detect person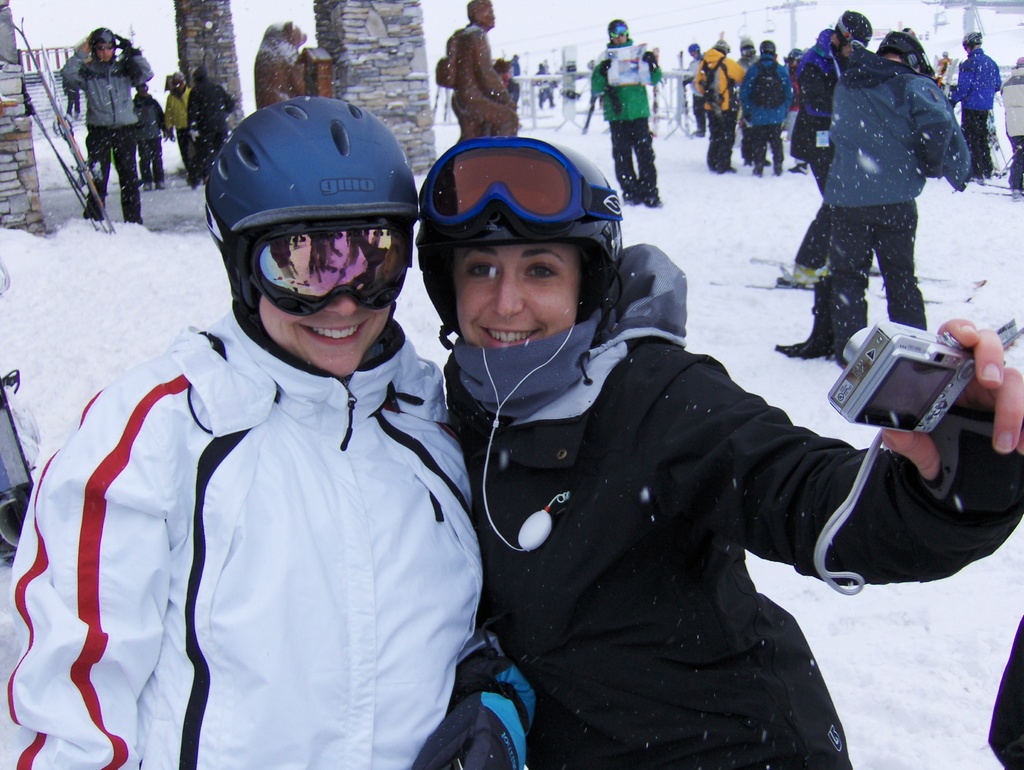
(x1=63, y1=30, x2=153, y2=222)
